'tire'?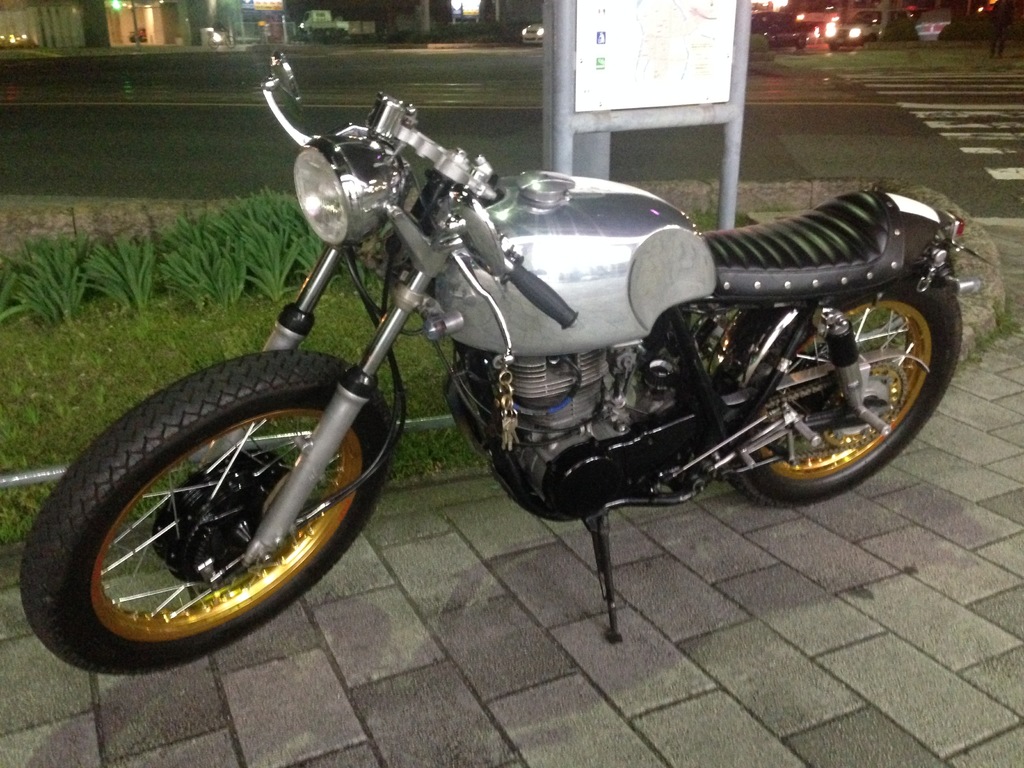
(726,280,963,506)
